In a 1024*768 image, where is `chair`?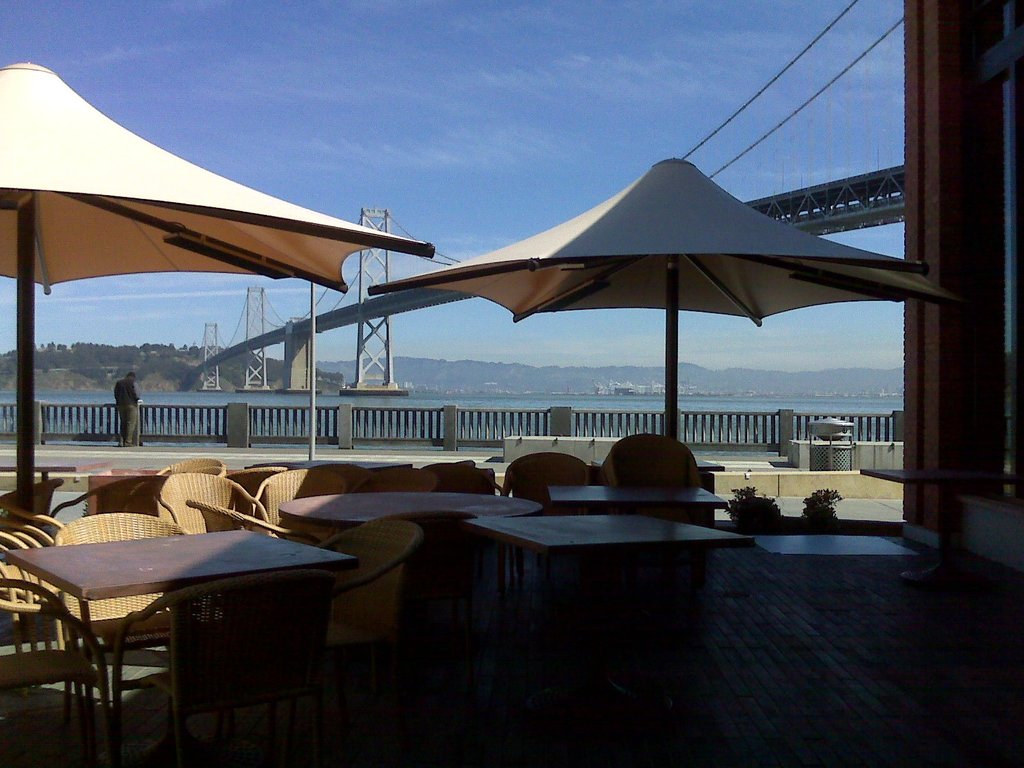
(499,447,593,513).
